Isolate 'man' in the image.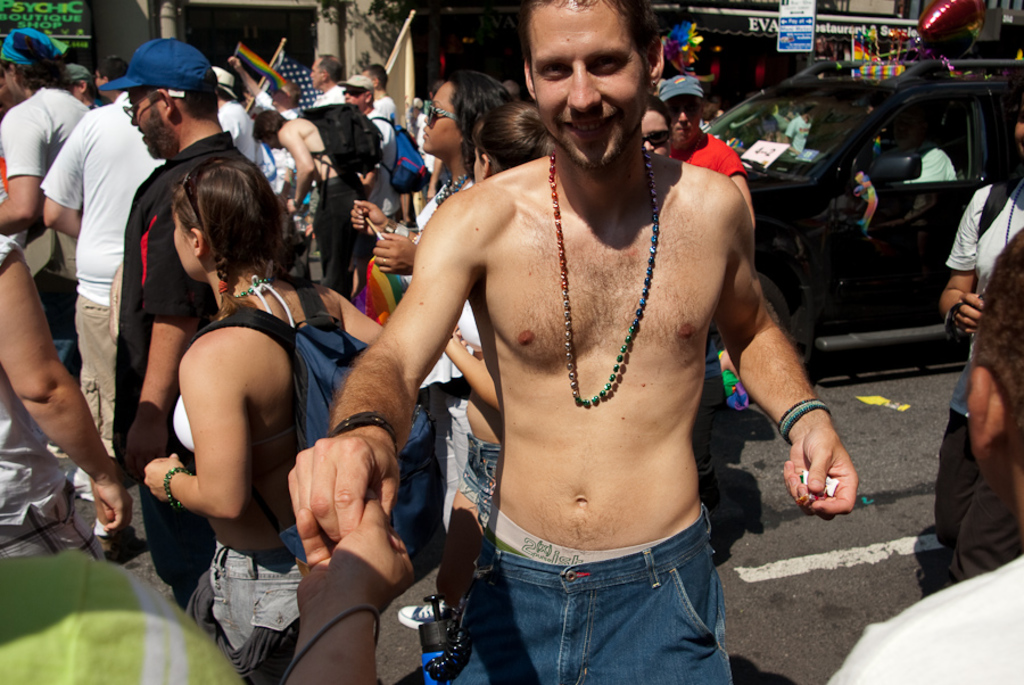
Isolated region: (36,60,175,492).
